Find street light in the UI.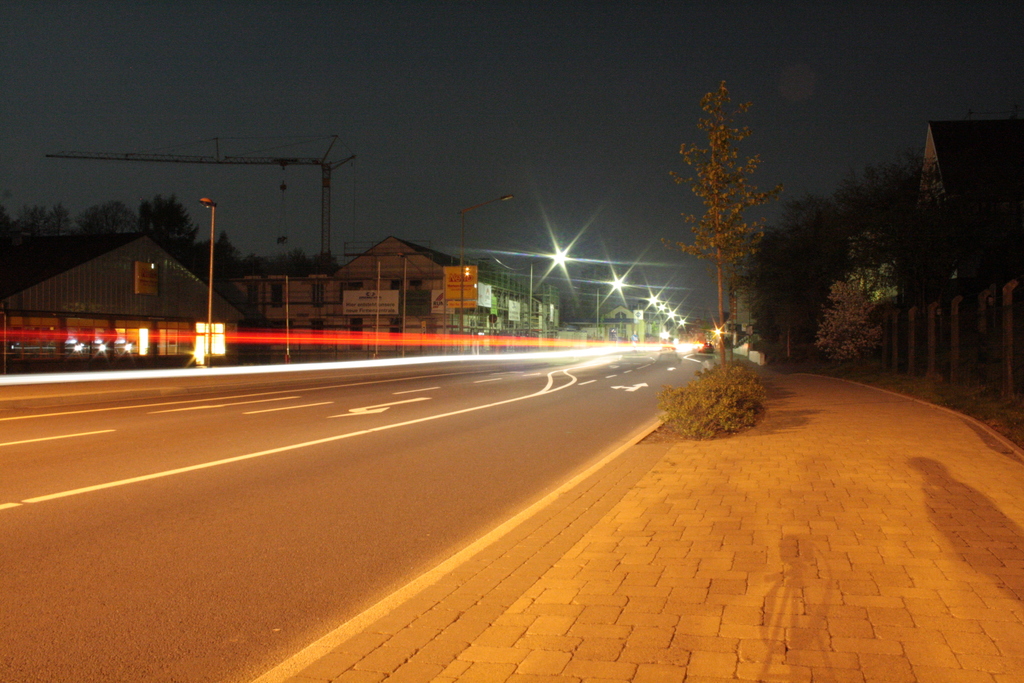
UI element at BBox(596, 278, 624, 342).
